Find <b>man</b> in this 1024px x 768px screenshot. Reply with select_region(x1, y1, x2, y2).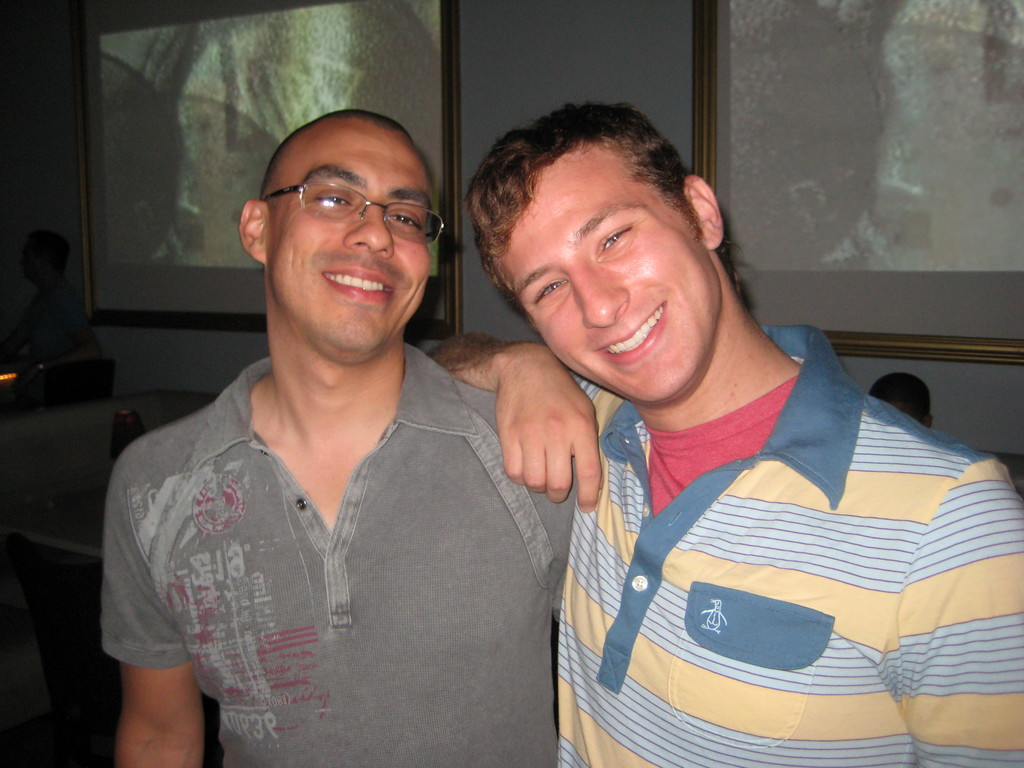
select_region(422, 125, 1016, 767).
